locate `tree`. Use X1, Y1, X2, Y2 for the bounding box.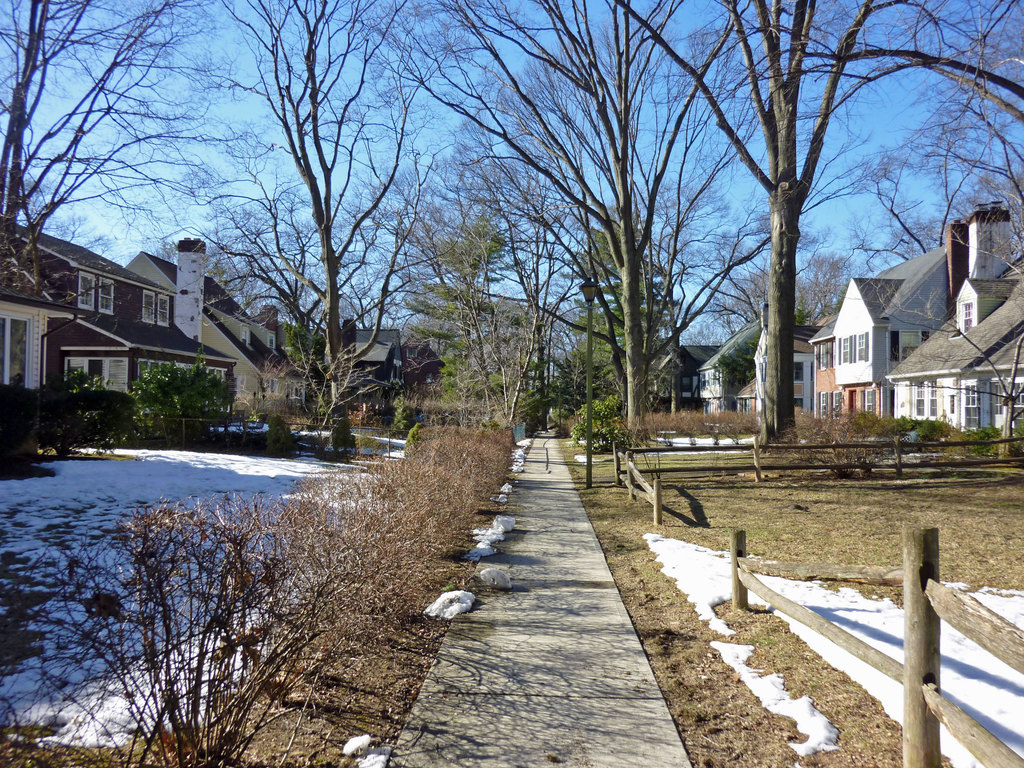
62, 365, 114, 389.
